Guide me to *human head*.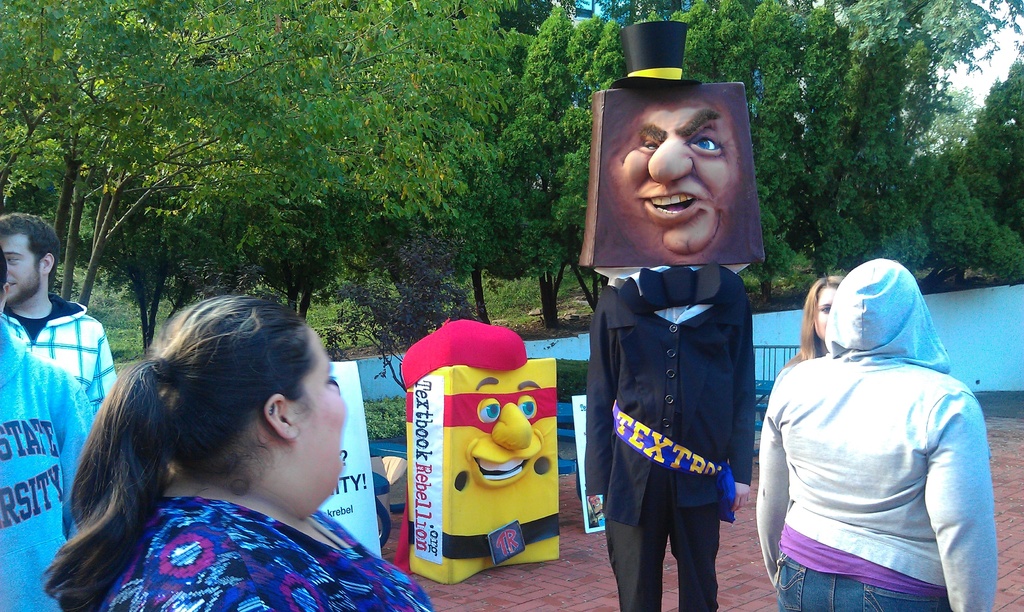
Guidance: x1=0 y1=255 x2=12 y2=315.
